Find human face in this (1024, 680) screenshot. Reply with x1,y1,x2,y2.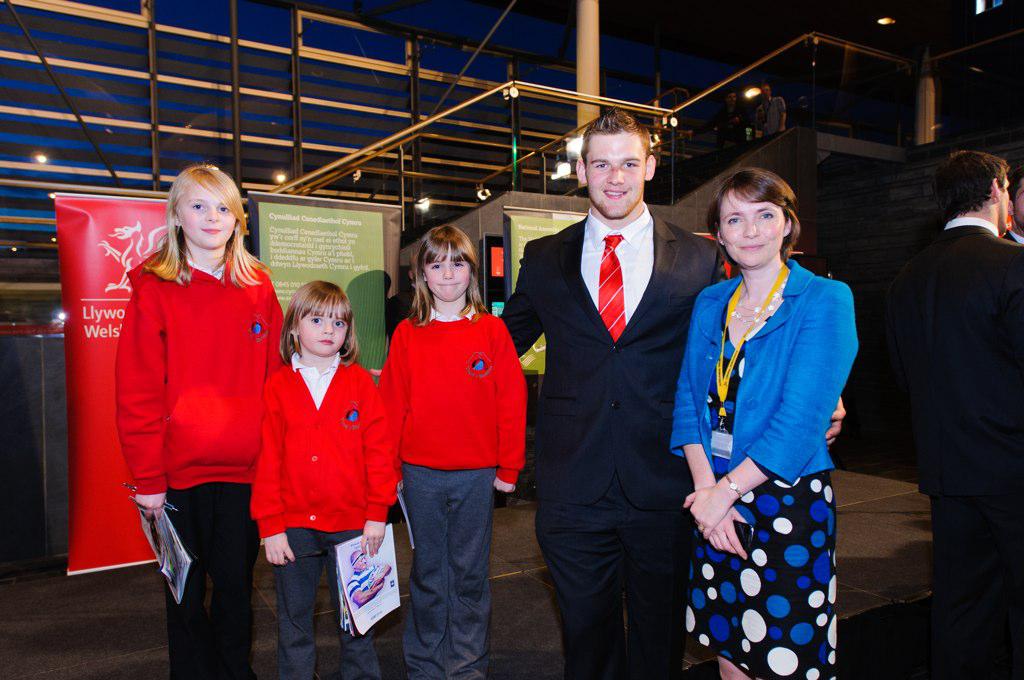
175,184,236,249.
